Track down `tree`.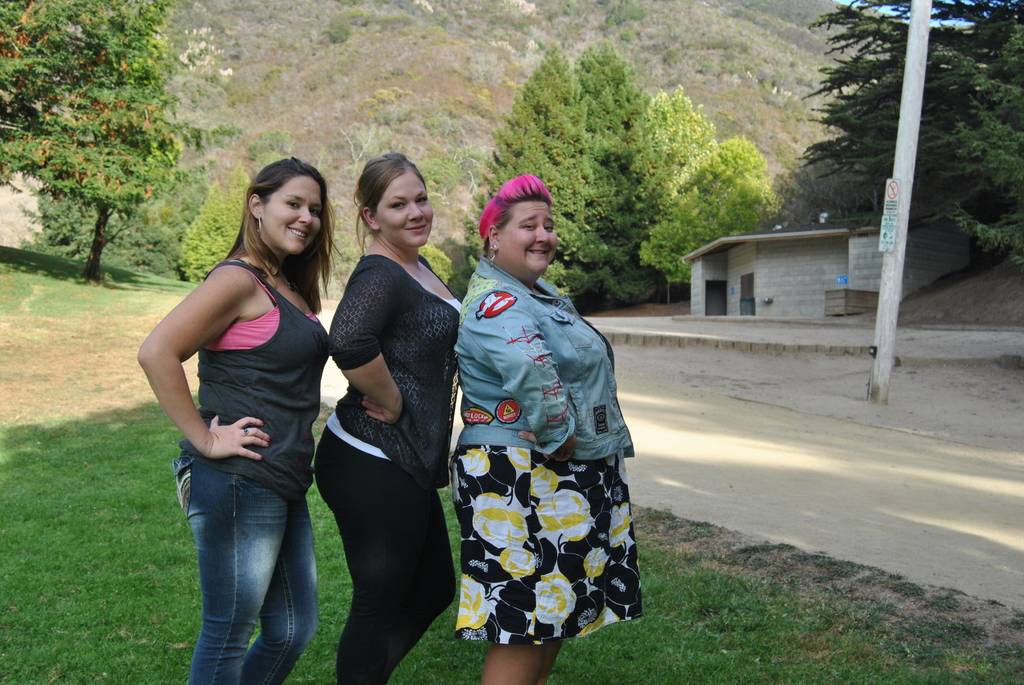
Tracked to x1=799, y1=0, x2=1023, y2=274.
